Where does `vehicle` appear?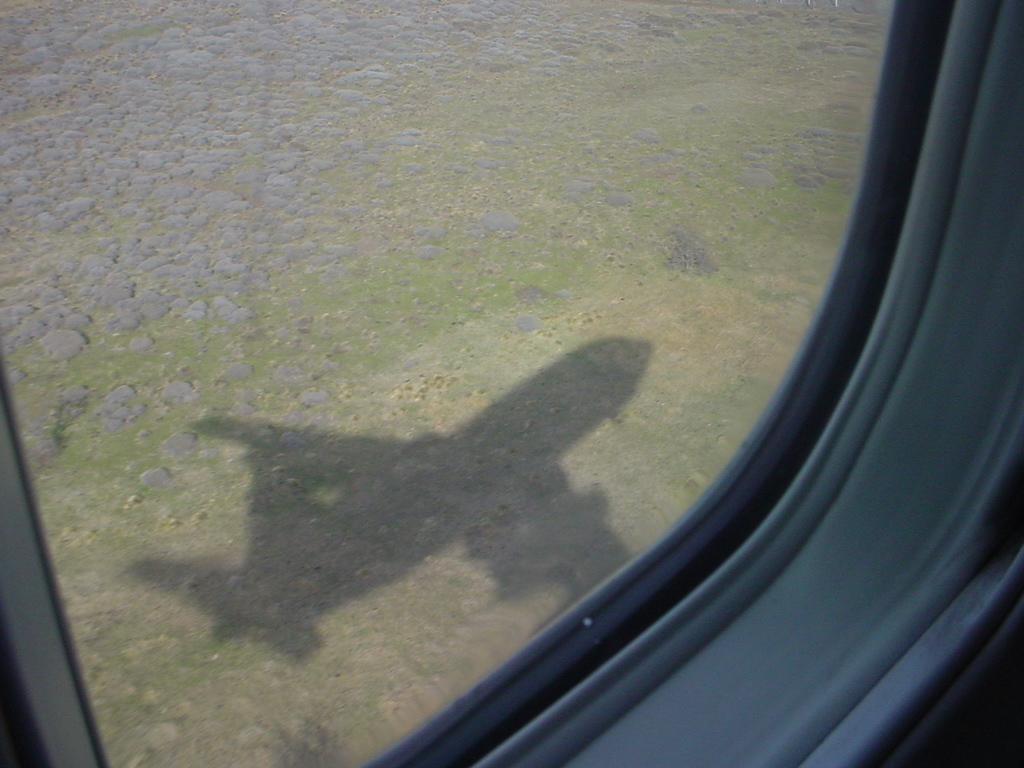
Appears at [0, 0, 1023, 767].
